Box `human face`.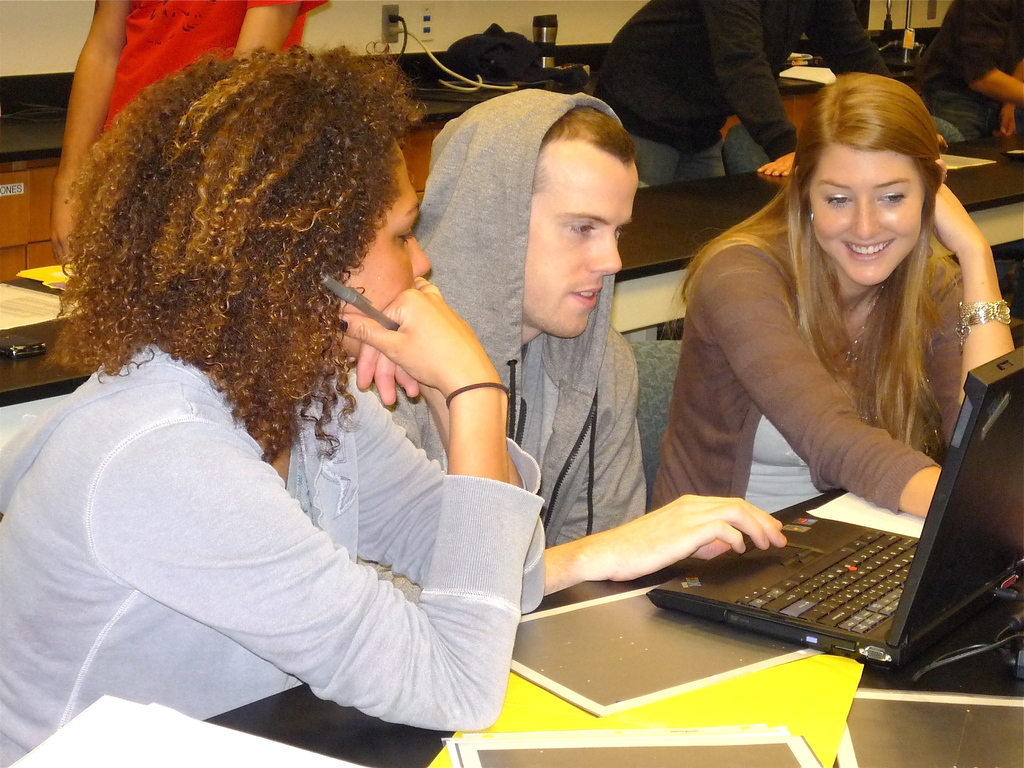
select_region(520, 141, 639, 337).
